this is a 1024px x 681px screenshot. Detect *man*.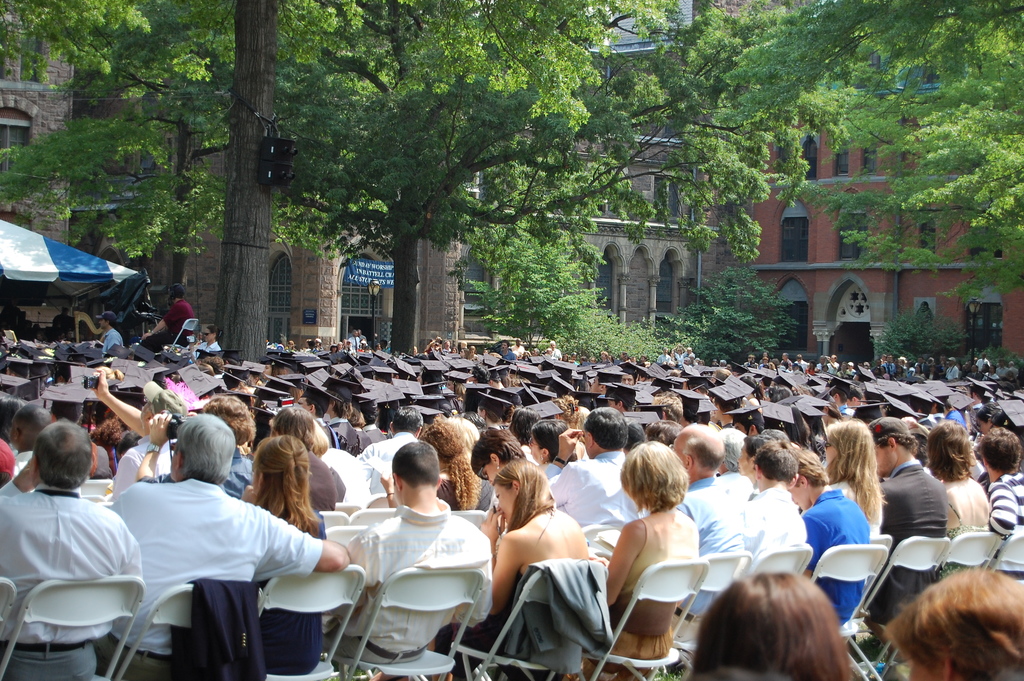
[785, 447, 872, 622].
